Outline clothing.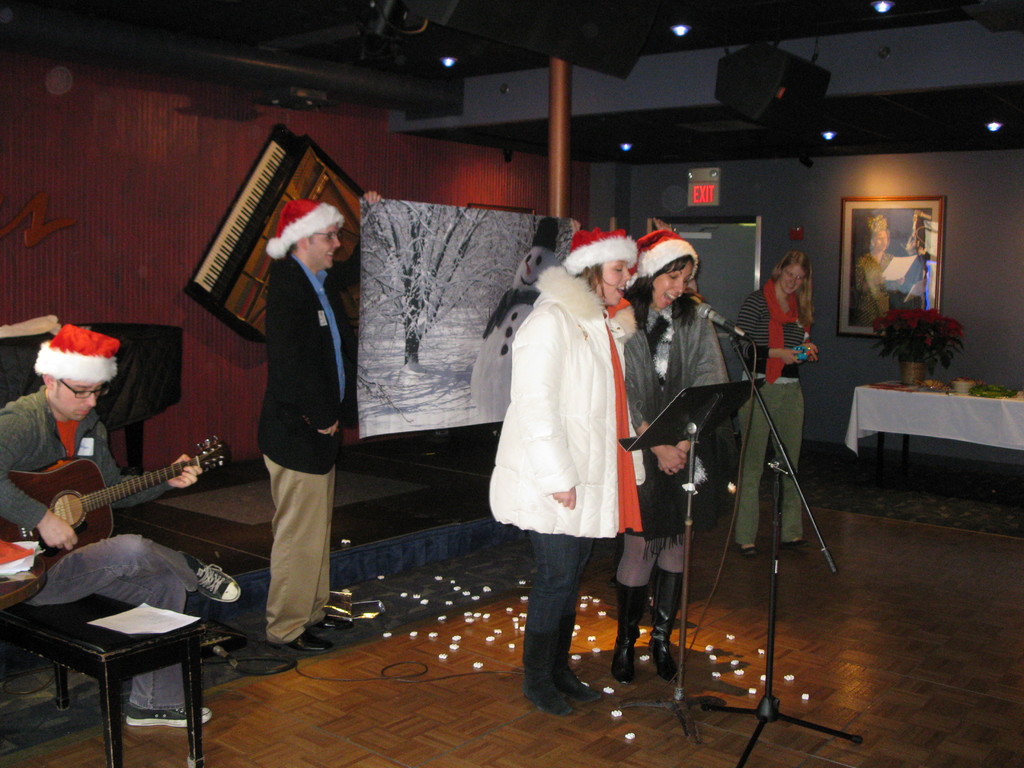
Outline: {"x1": 728, "y1": 278, "x2": 804, "y2": 541}.
